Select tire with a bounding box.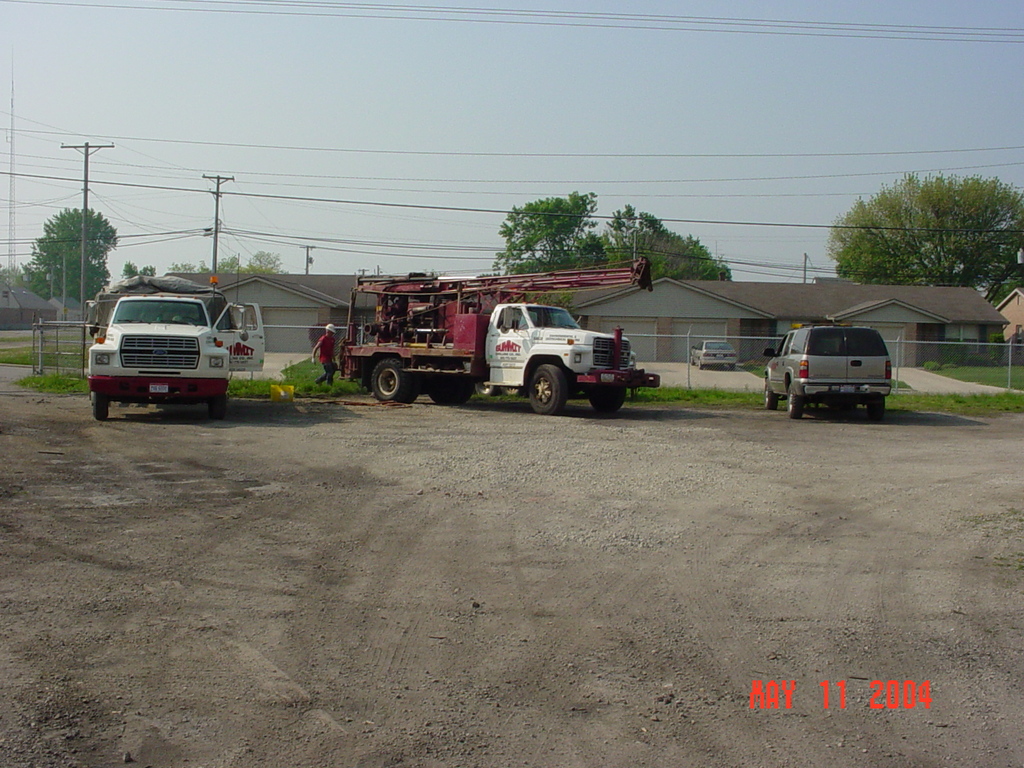
{"left": 369, "top": 355, "right": 420, "bottom": 404}.
